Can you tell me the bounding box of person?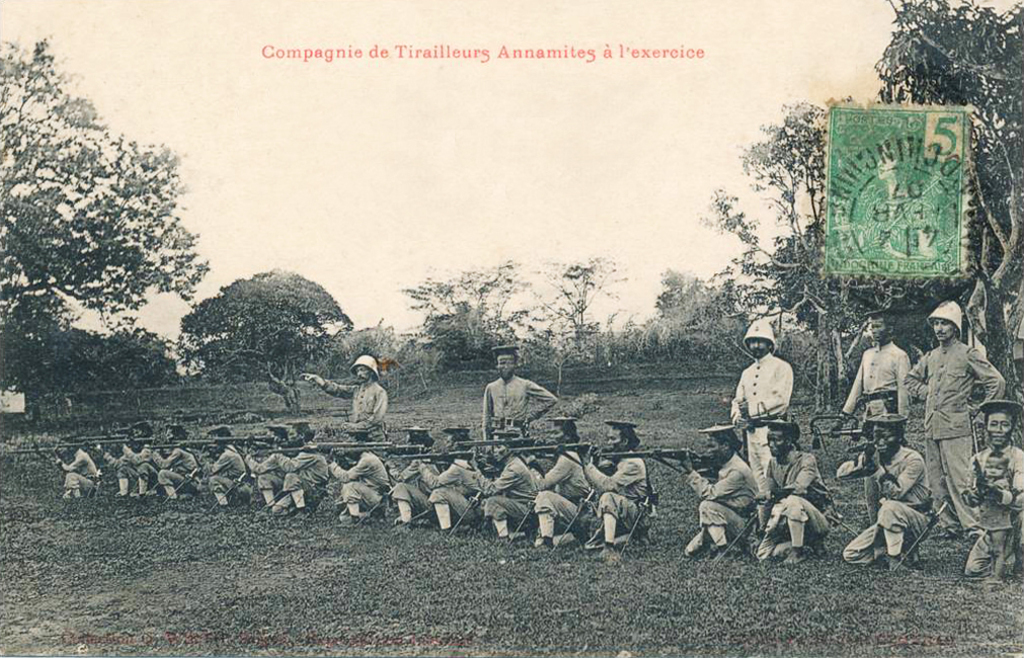
bbox(415, 421, 482, 529).
